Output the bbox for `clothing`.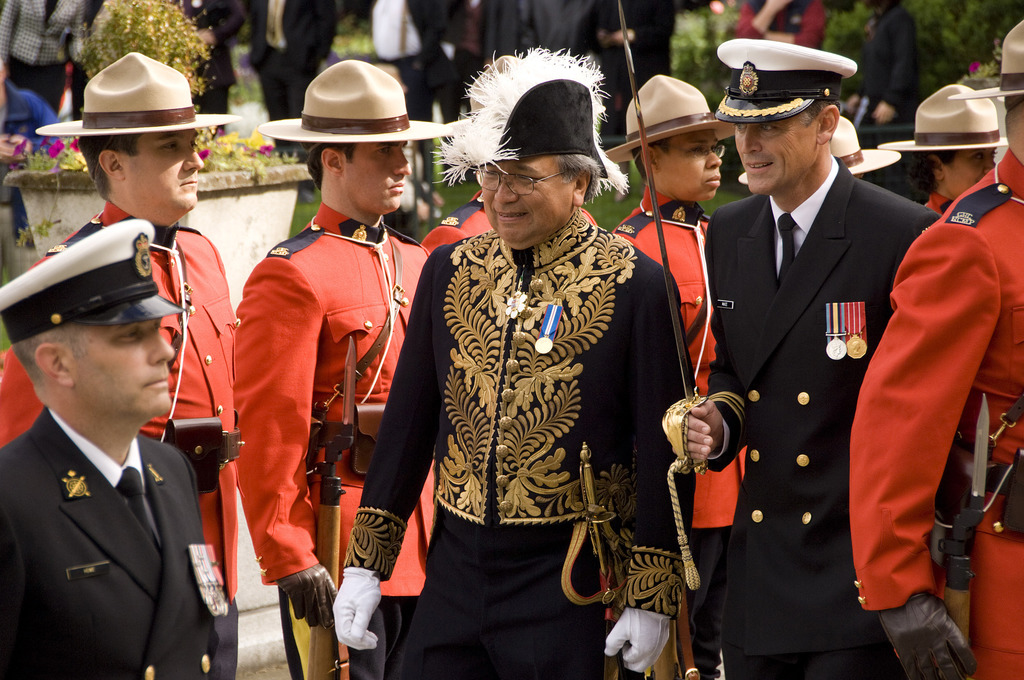
0:210:241:679.
